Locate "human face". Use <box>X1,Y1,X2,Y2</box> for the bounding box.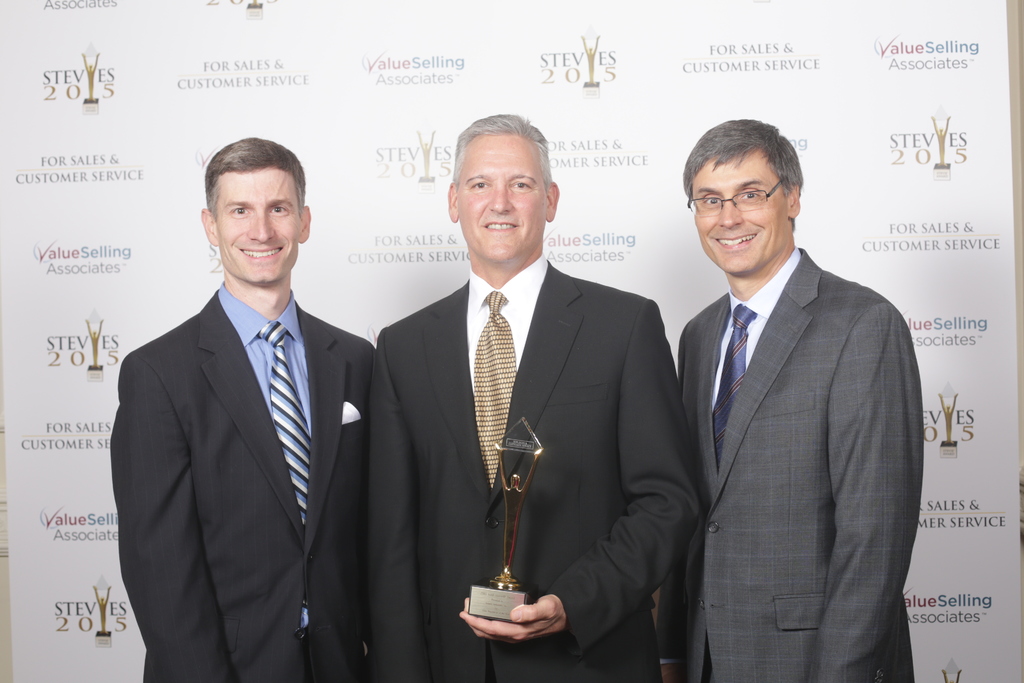
<box>208,173,303,288</box>.
